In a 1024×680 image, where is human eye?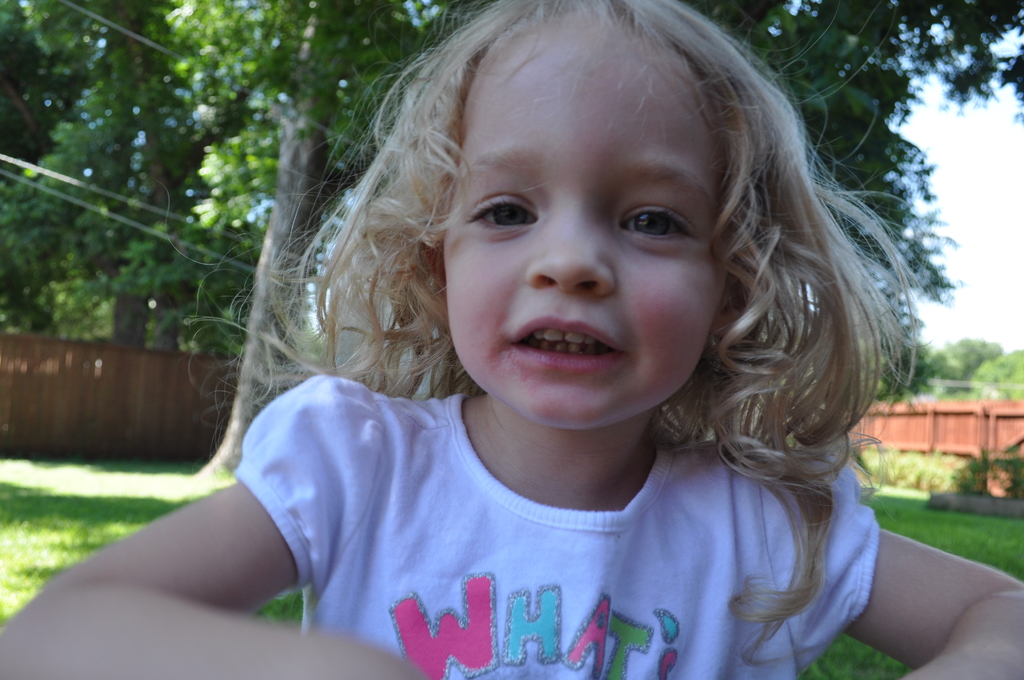
left=460, top=194, right=540, bottom=239.
